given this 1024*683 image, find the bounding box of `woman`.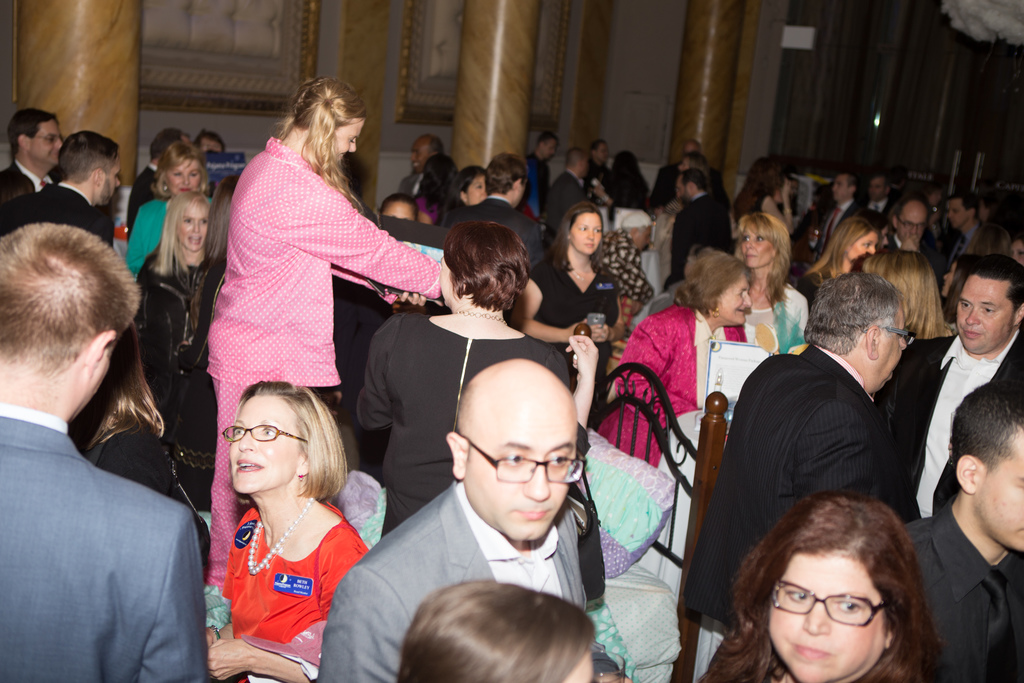
bbox=[199, 74, 447, 584].
